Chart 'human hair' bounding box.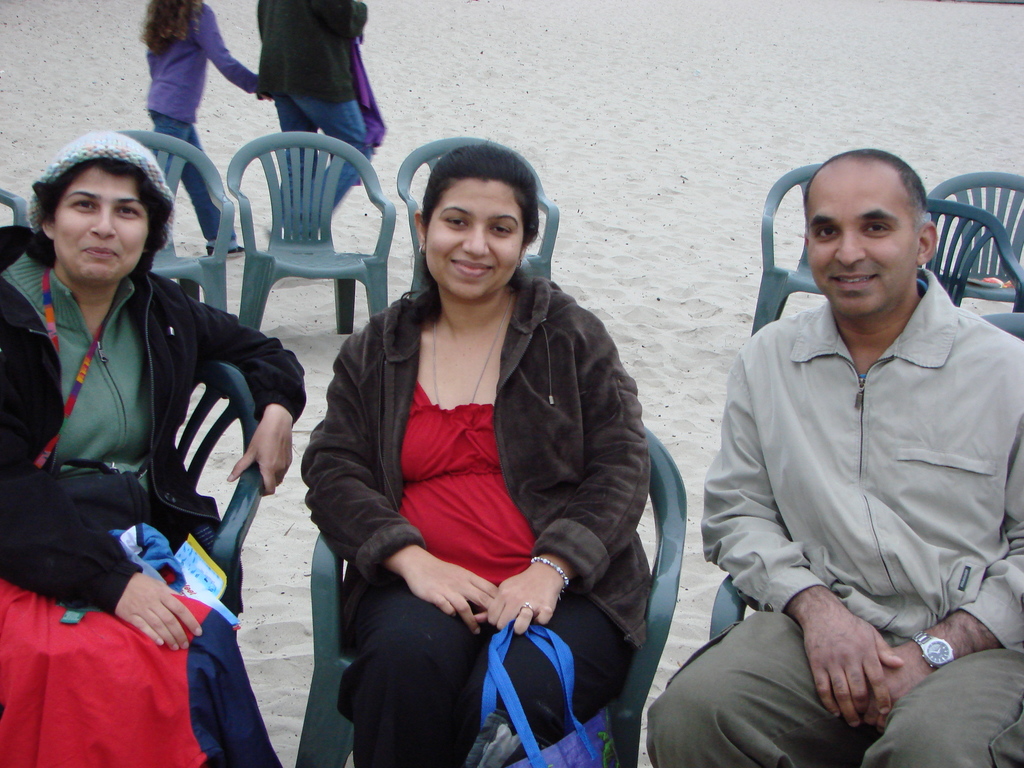
Charted: box(20, 155, 172, 273).
